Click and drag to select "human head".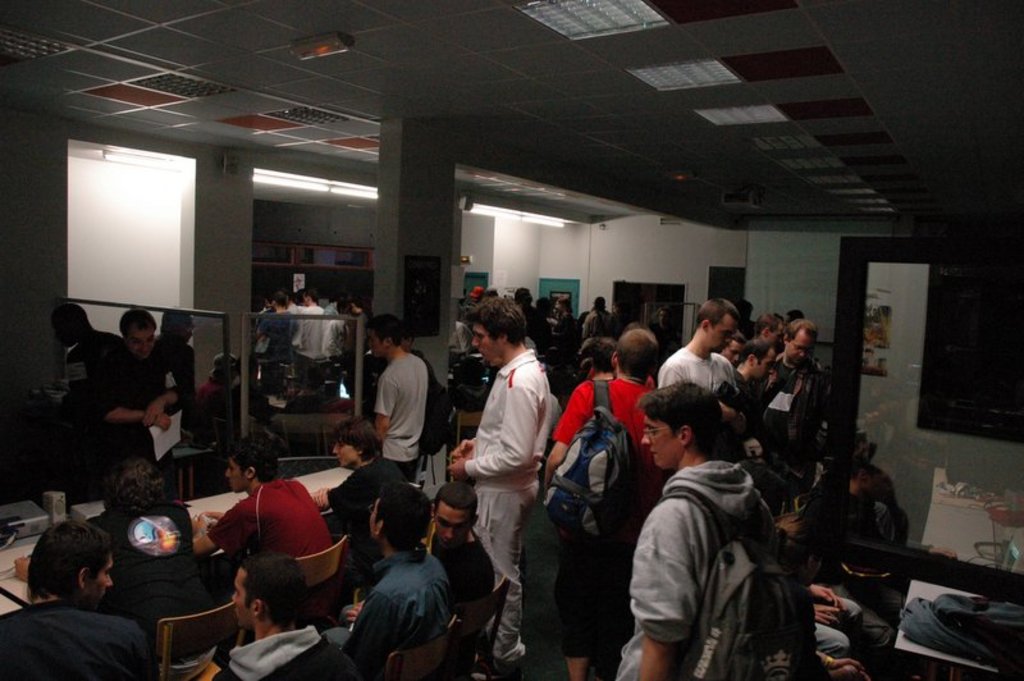
Selection: 230 554 306 632.
